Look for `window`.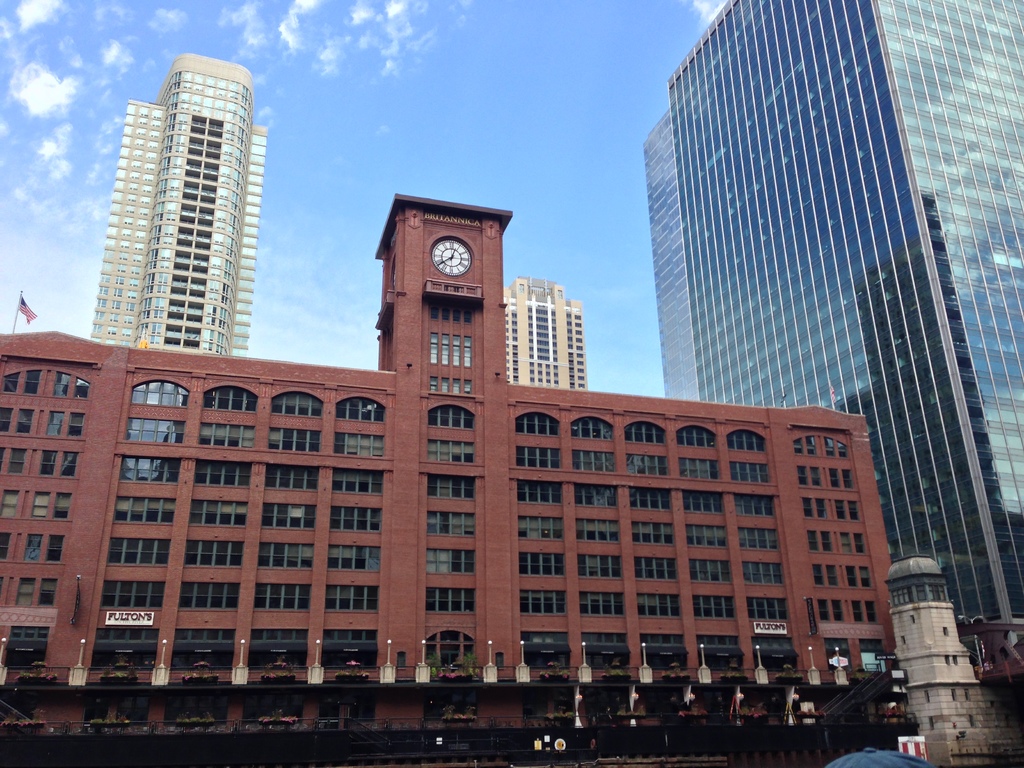
Found: {"left": 519, "top": 518, "right": 564, "bottom": 540}.
